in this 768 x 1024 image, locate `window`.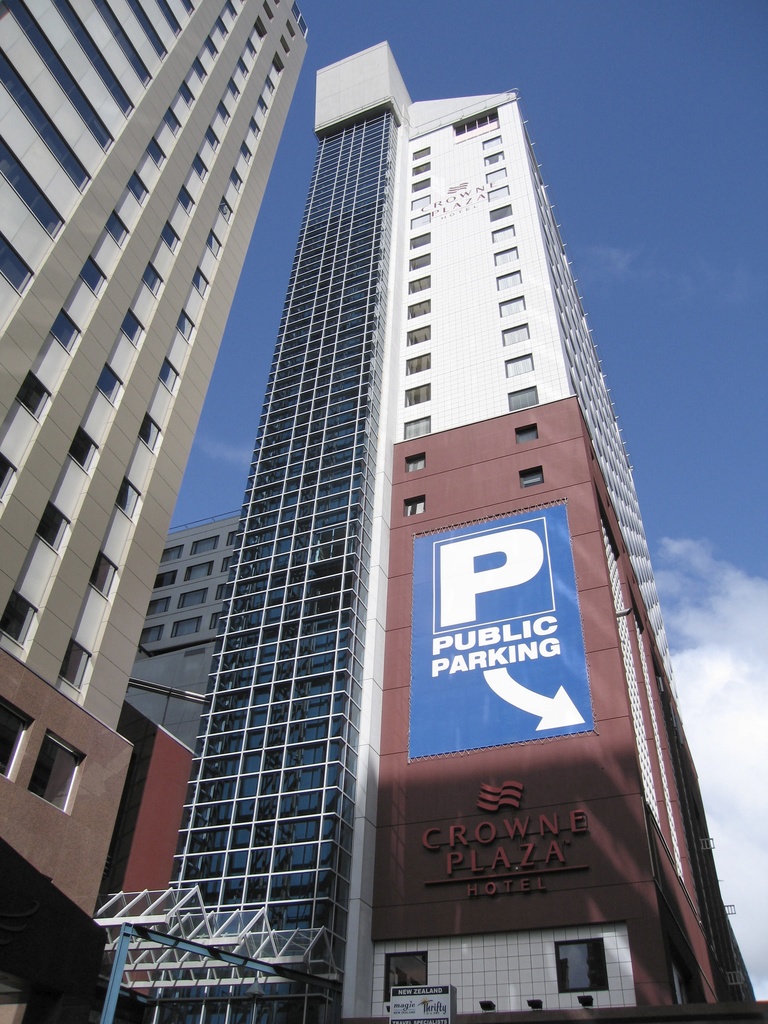
Bounding box: (159, 355, 177, 392).
